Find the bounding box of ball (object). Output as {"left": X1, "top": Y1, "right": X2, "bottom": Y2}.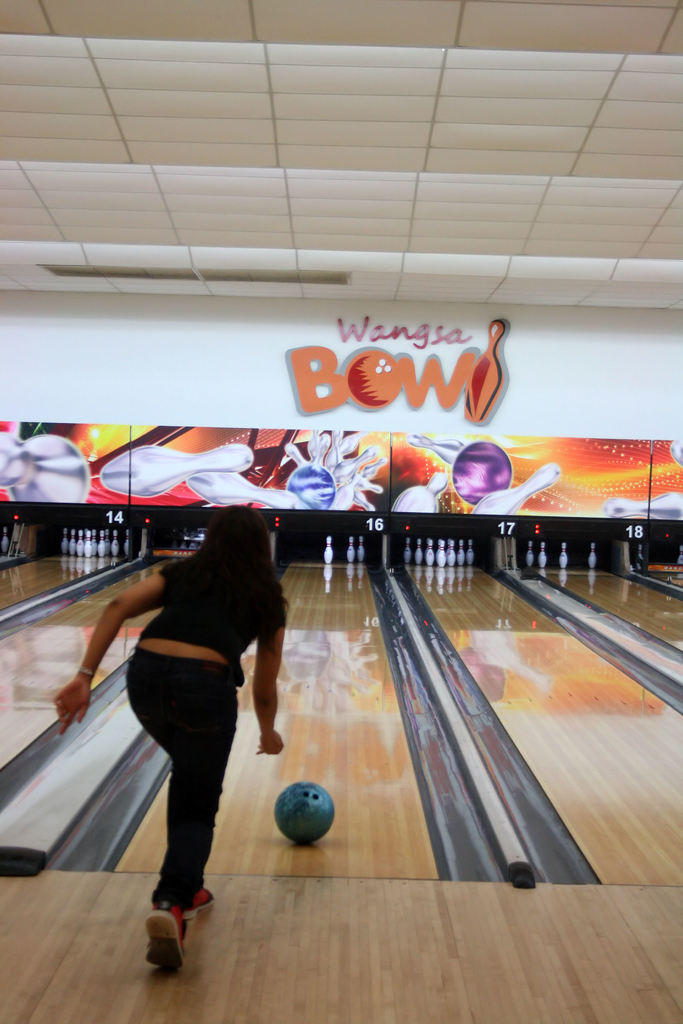
{"left": 273, "top": 781, "right": 334, "bottom": 851}.
